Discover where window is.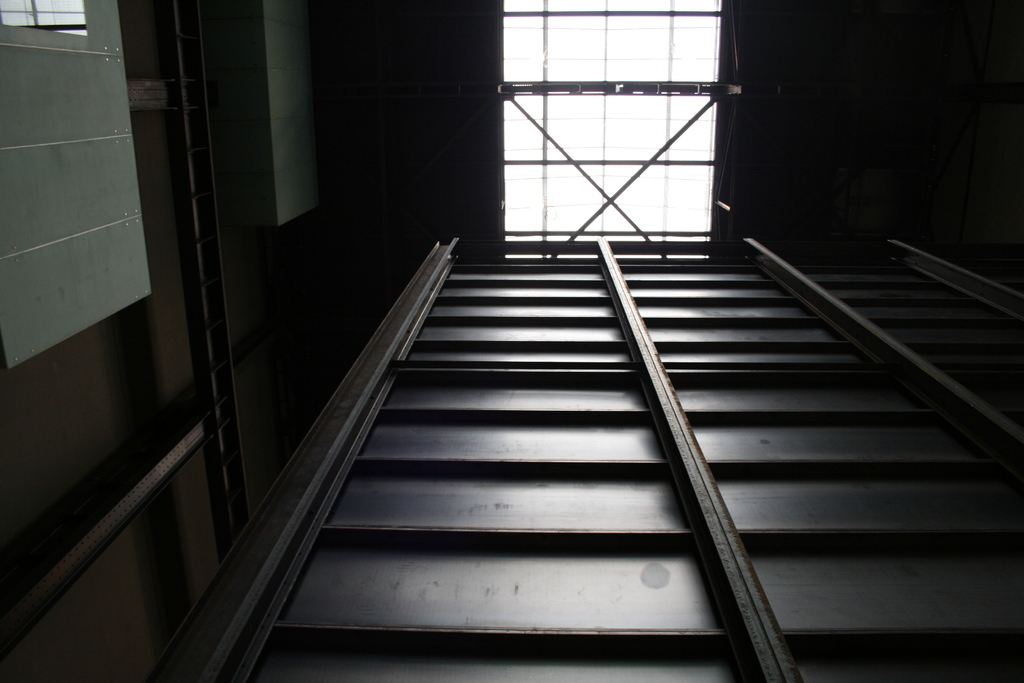
Discovered at 479:11:773:254.
